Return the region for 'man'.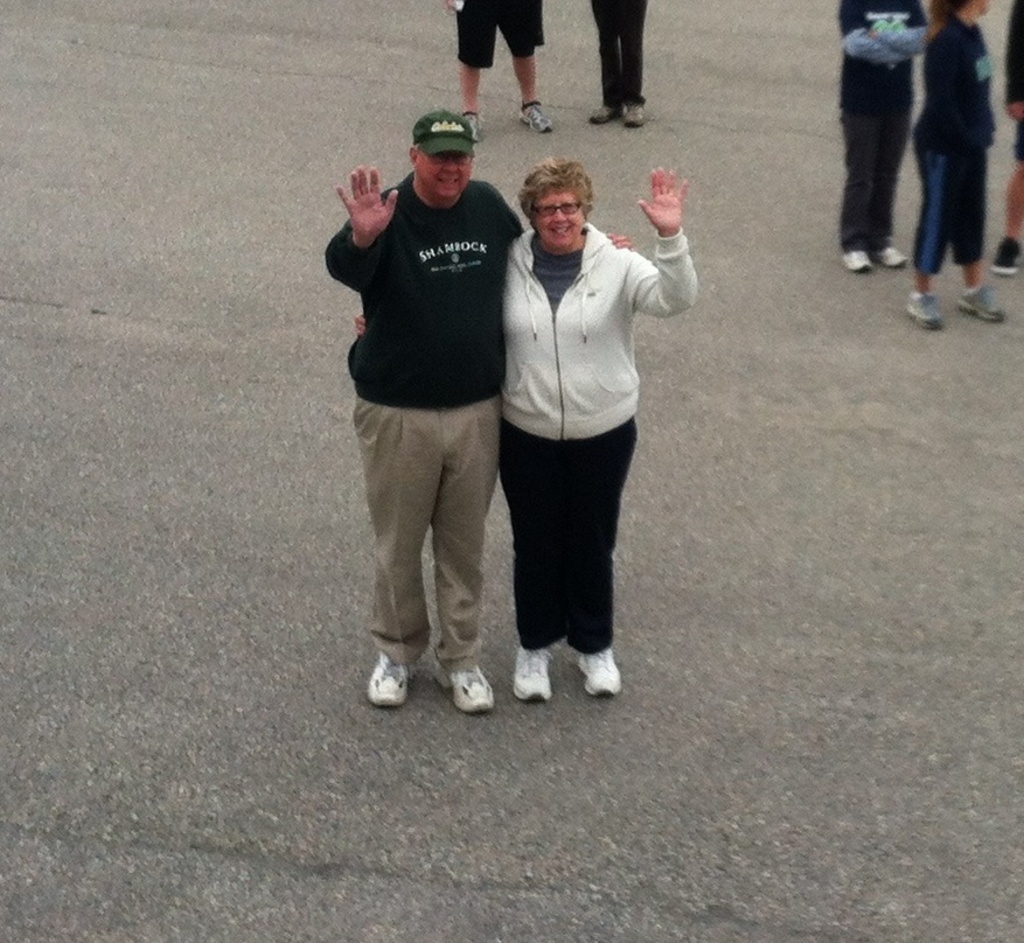
detection(454, 0, 559, 151).
